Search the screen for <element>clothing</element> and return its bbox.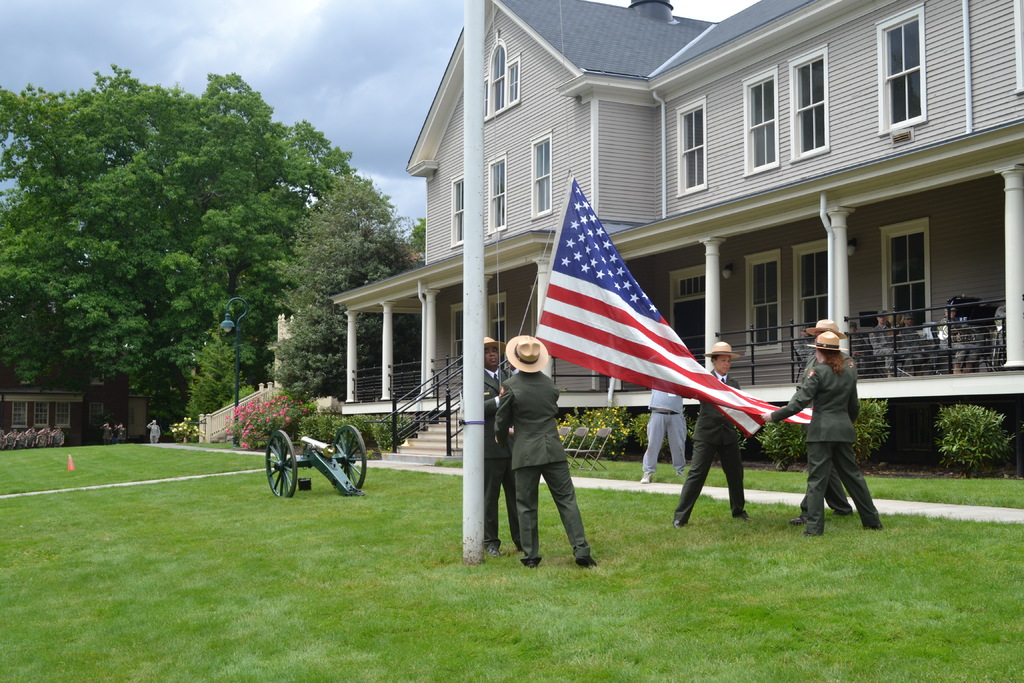
Found: {"x1": 494, "y1": 370, "x2": 596, "y2": 557}.
